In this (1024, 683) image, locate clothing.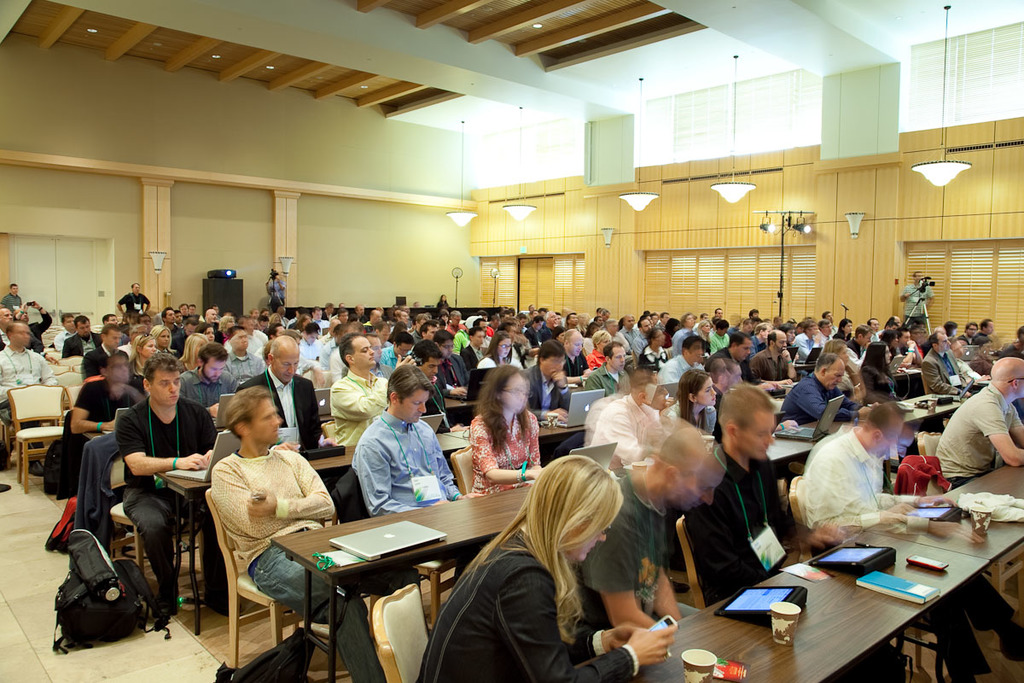
Bounding box: rect(934, 382, 1023, 642).
